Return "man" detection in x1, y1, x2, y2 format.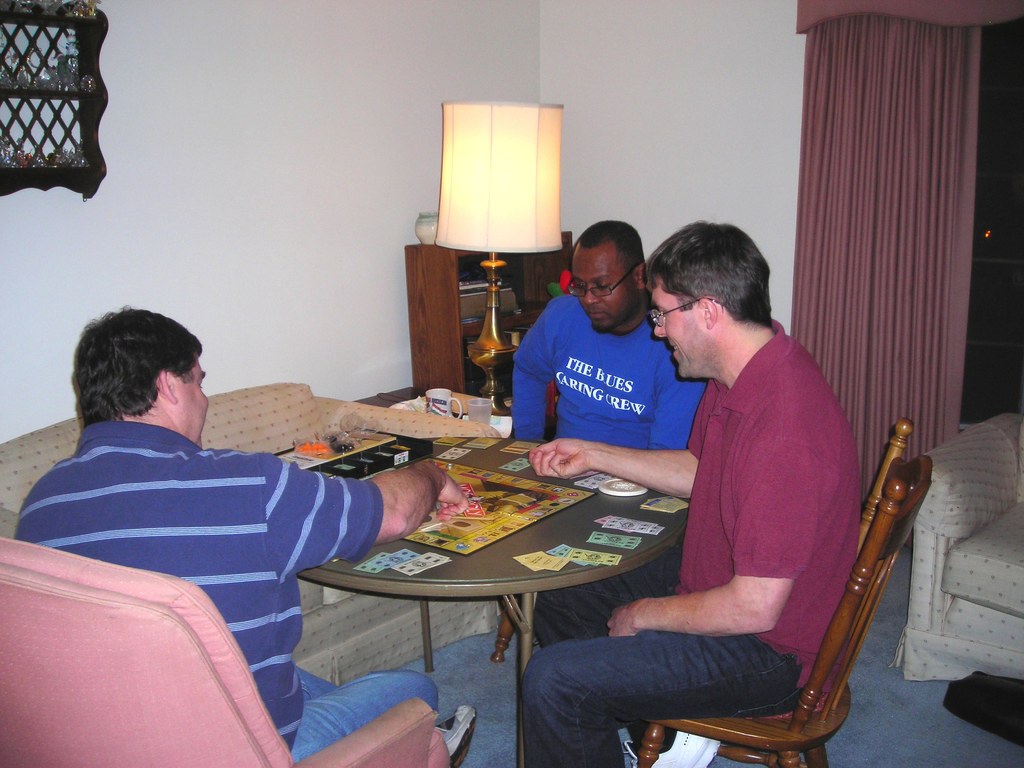
17, 299, 470, 767.
